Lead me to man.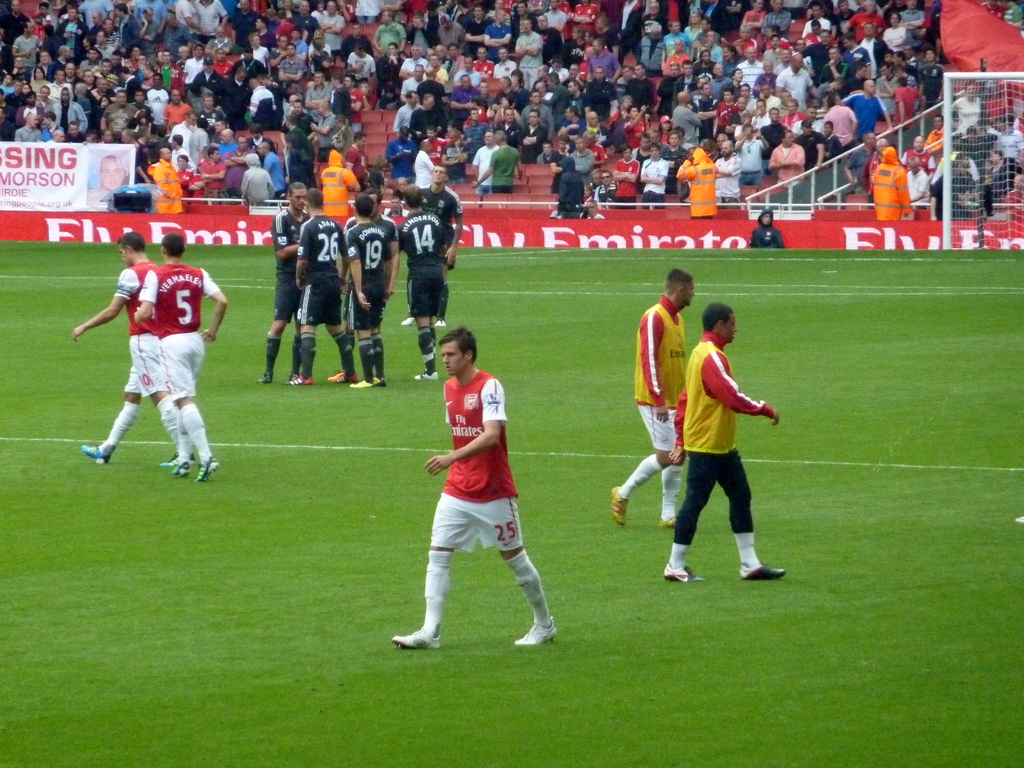
Lead to 652:294:781:594.
